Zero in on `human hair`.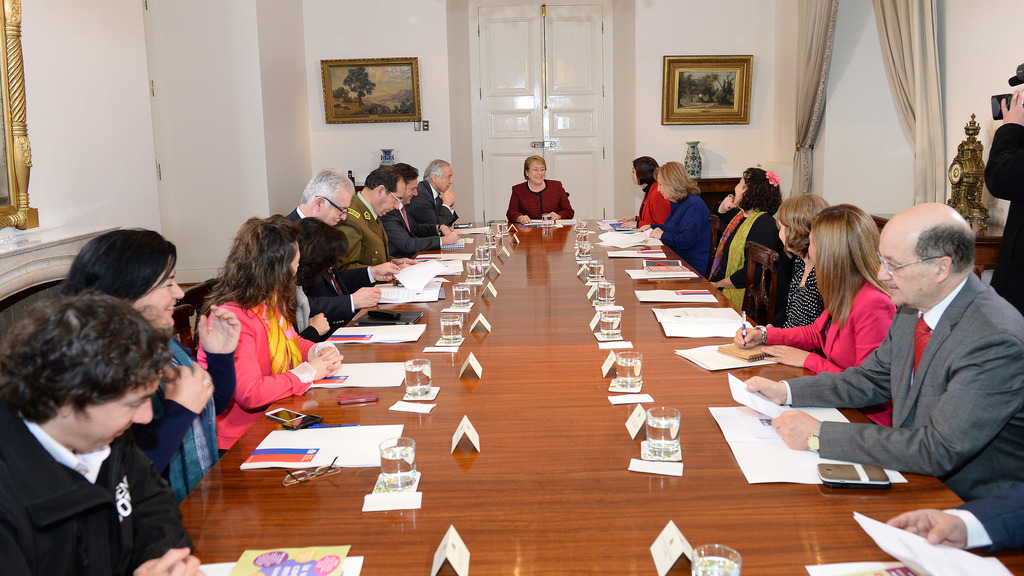
Zeroed in: [x1=294, y1=215, x2=350, y2=292].
